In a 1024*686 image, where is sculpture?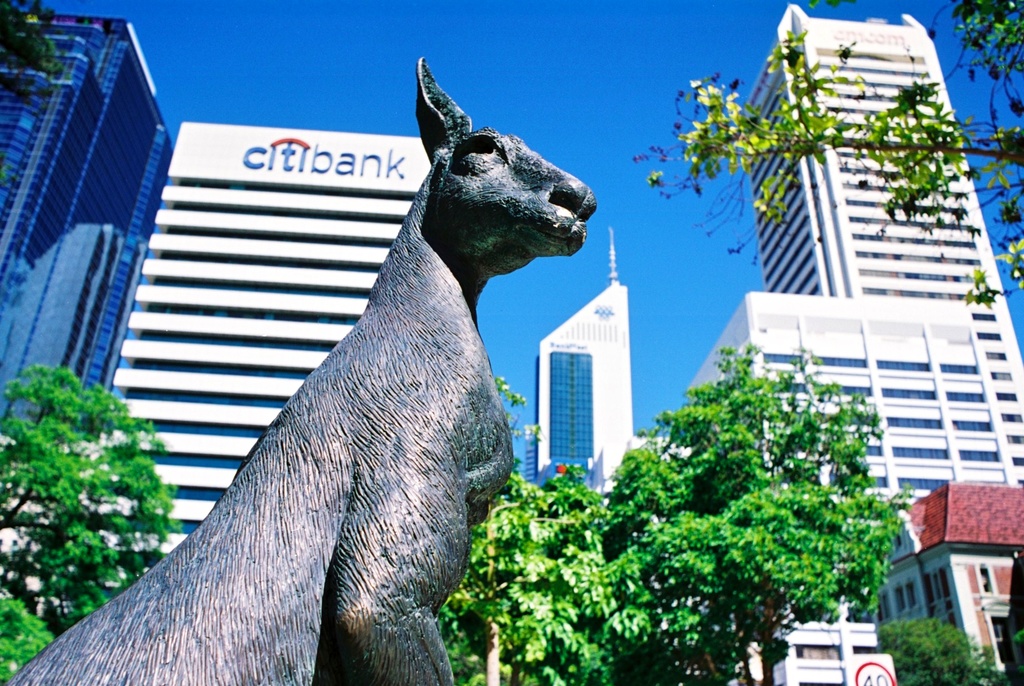
[184,49,603,658].
